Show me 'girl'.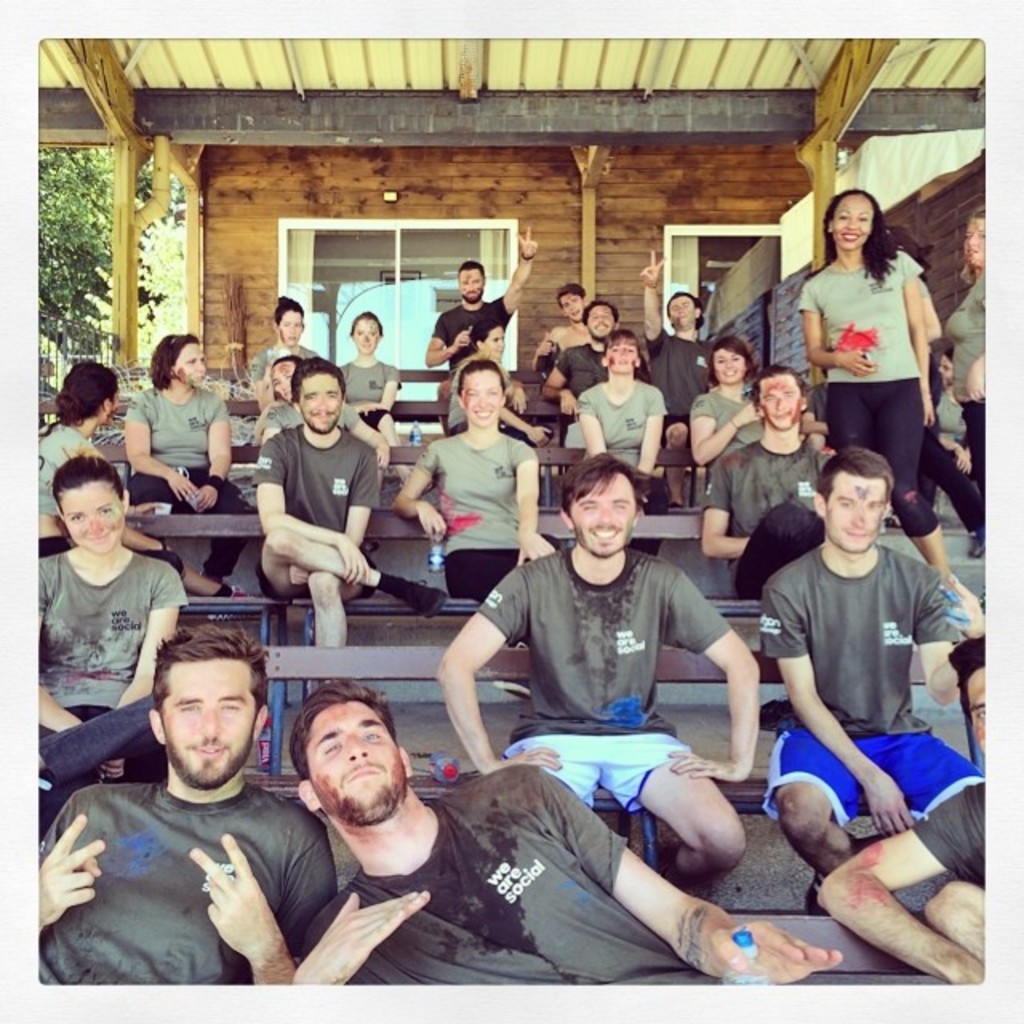
'girl' is here: 245, 296, 318, 411.
